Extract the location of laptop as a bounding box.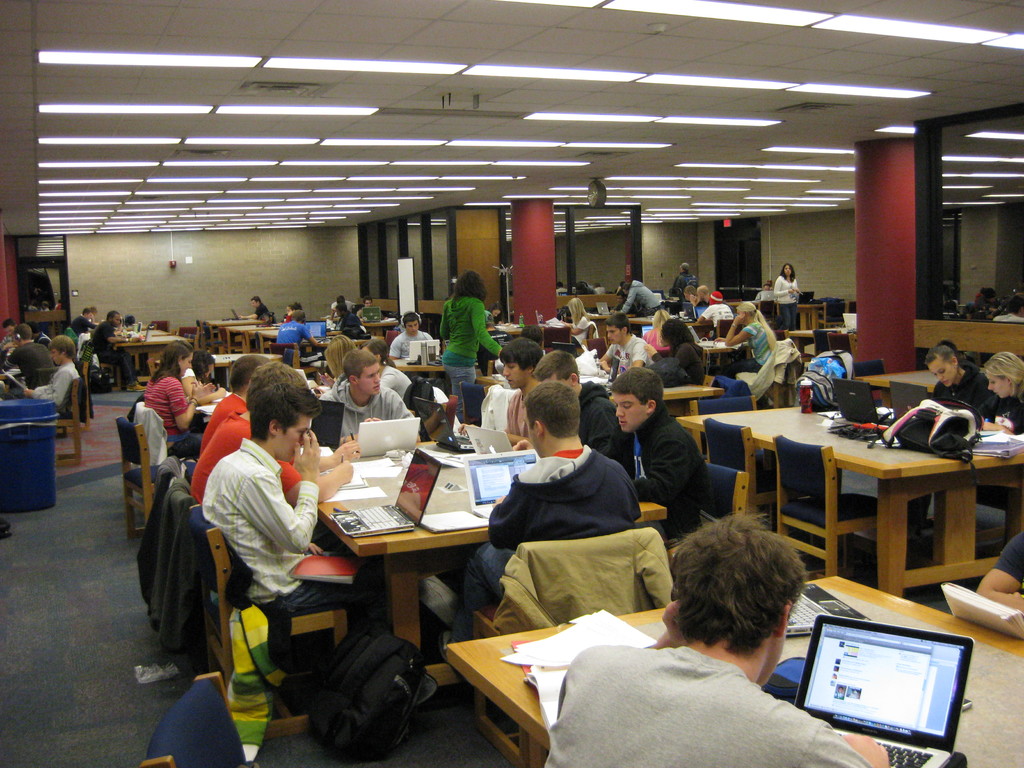
bbox(362, 306, 381, 322).
